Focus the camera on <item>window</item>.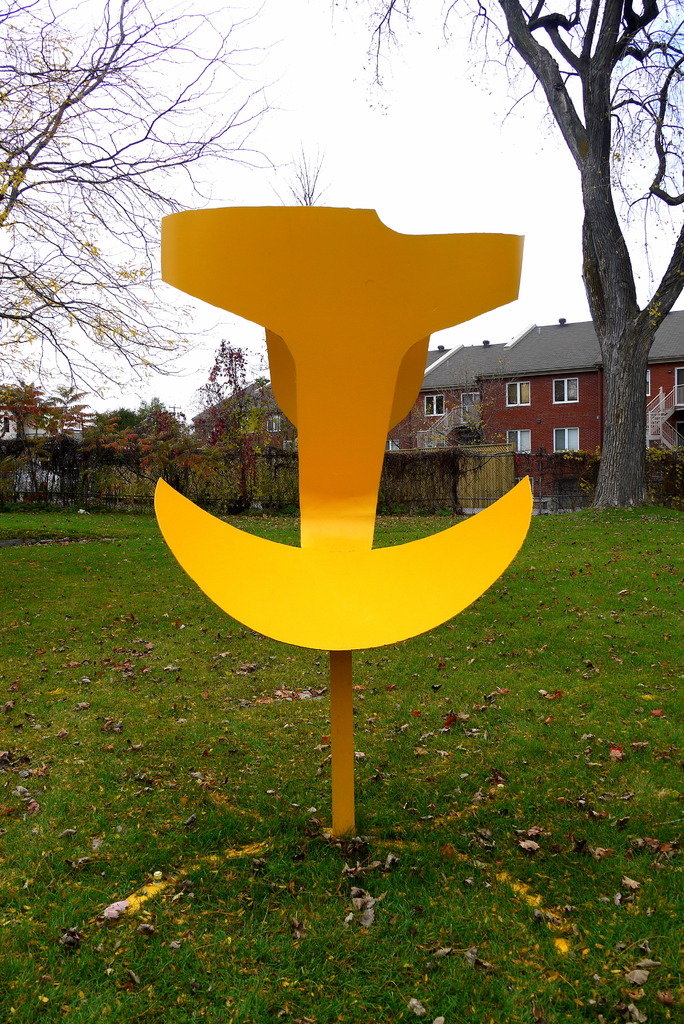
Focus region: detection(553, 429, 578, 452).
